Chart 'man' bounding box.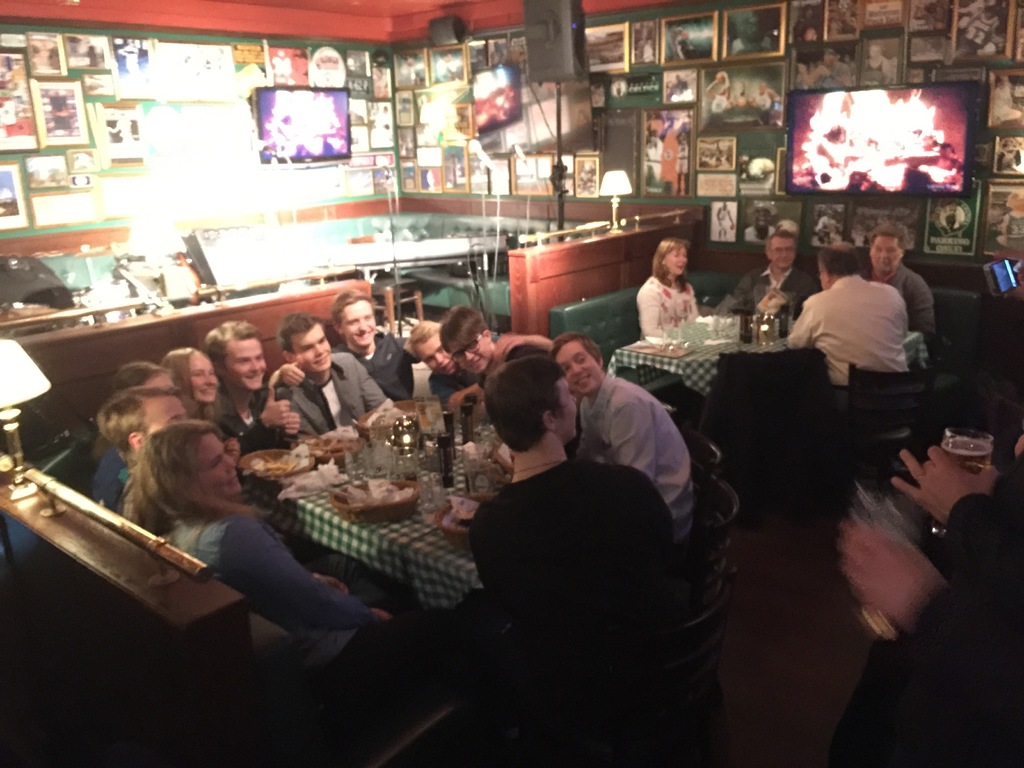
Charted: (left=724, top=224, right=833, bottom=324).
